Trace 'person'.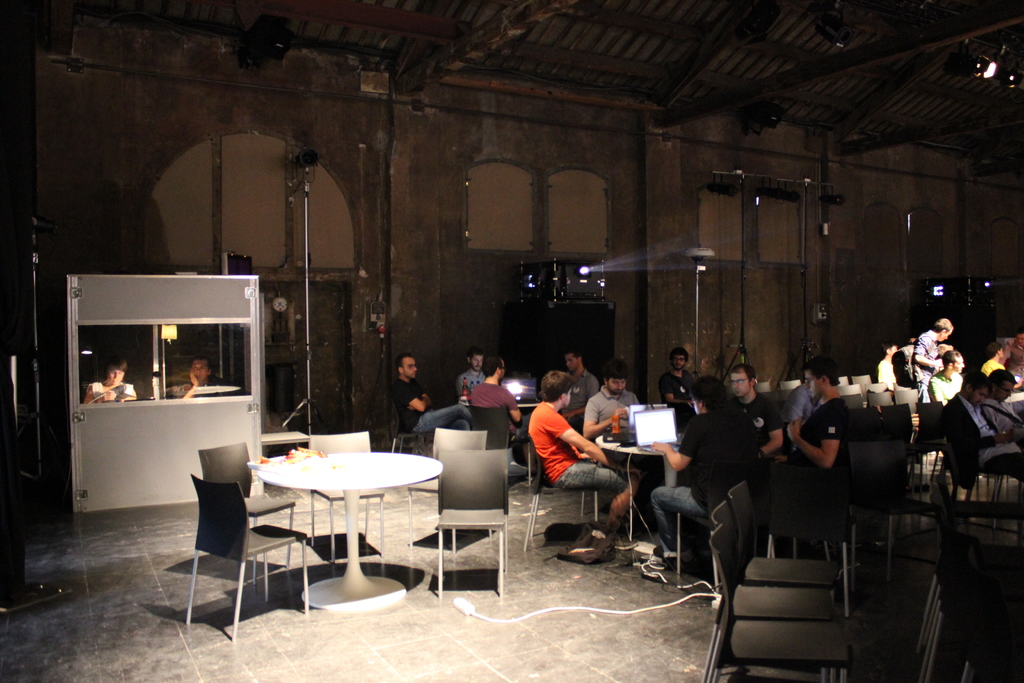
Traced to (left=169, top=358, right=227, bottom=399).
